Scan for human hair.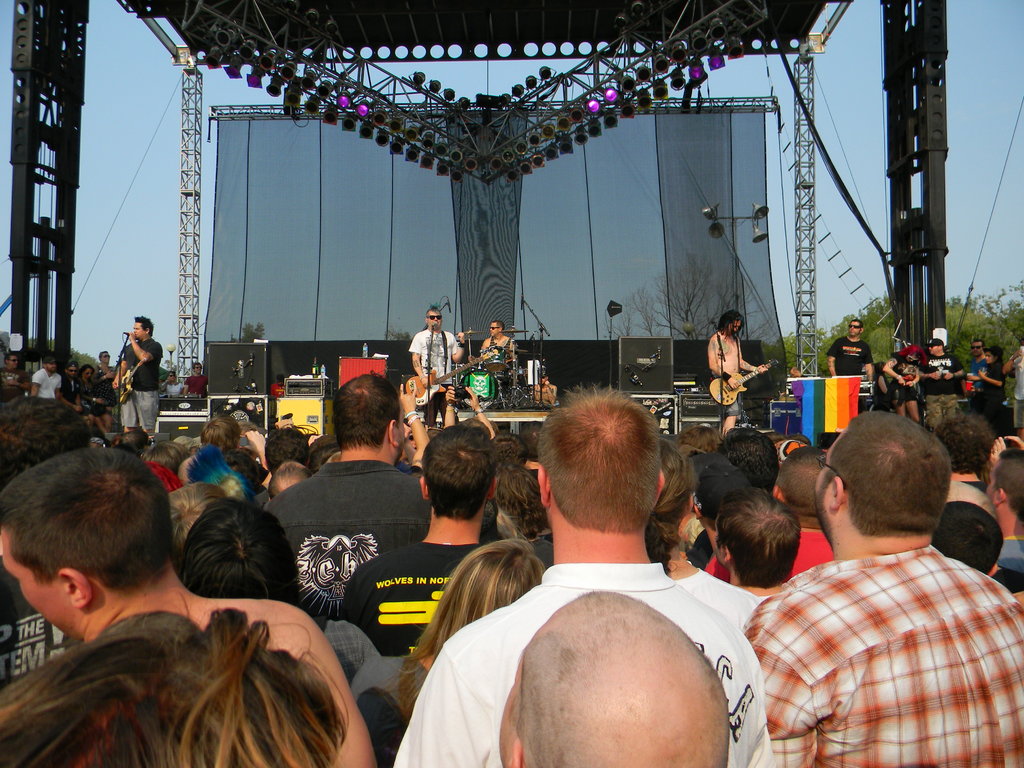
Scan result: bbox=[77, 363, 95, 376].
